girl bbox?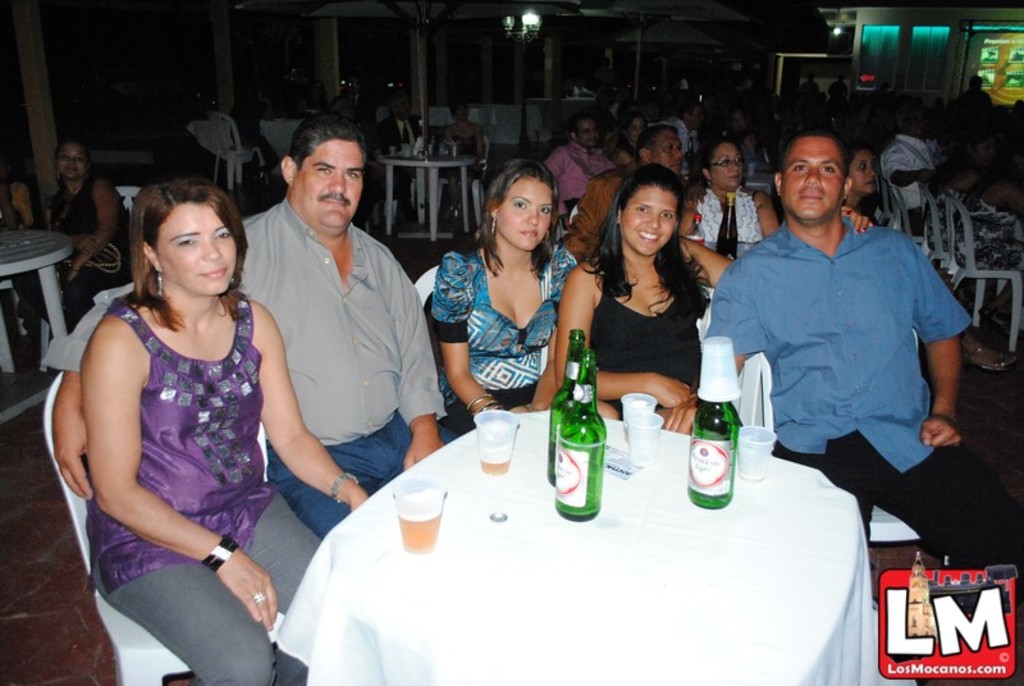
<bbox>426, 159, 589, 433</bbox>
